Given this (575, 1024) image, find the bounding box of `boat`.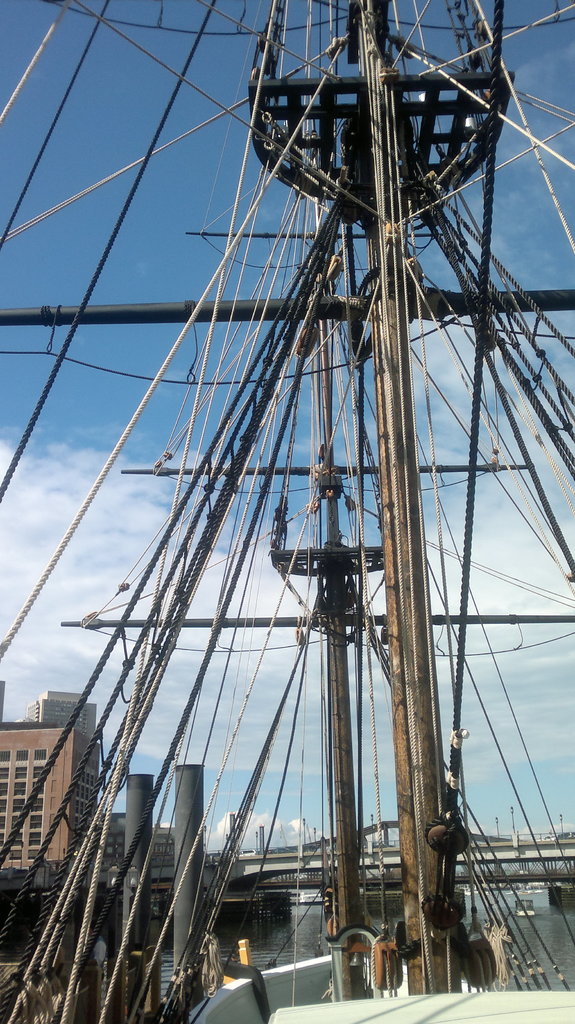
Rect(19, 0, 569, 1023).
